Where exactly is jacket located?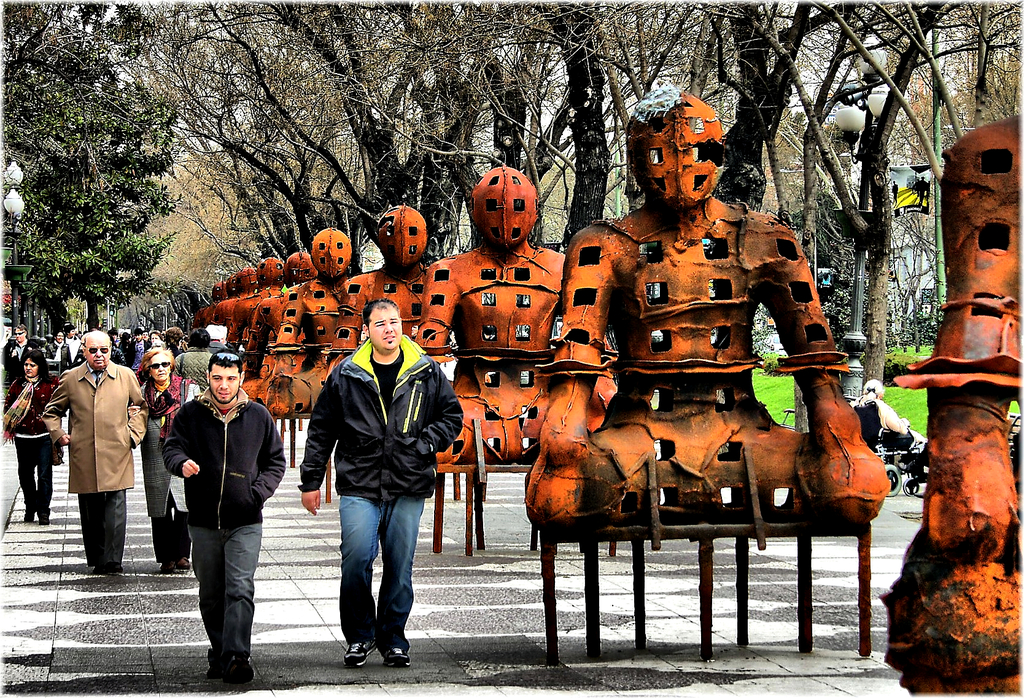
Its bounding box is 38, 362, 152, 496.
